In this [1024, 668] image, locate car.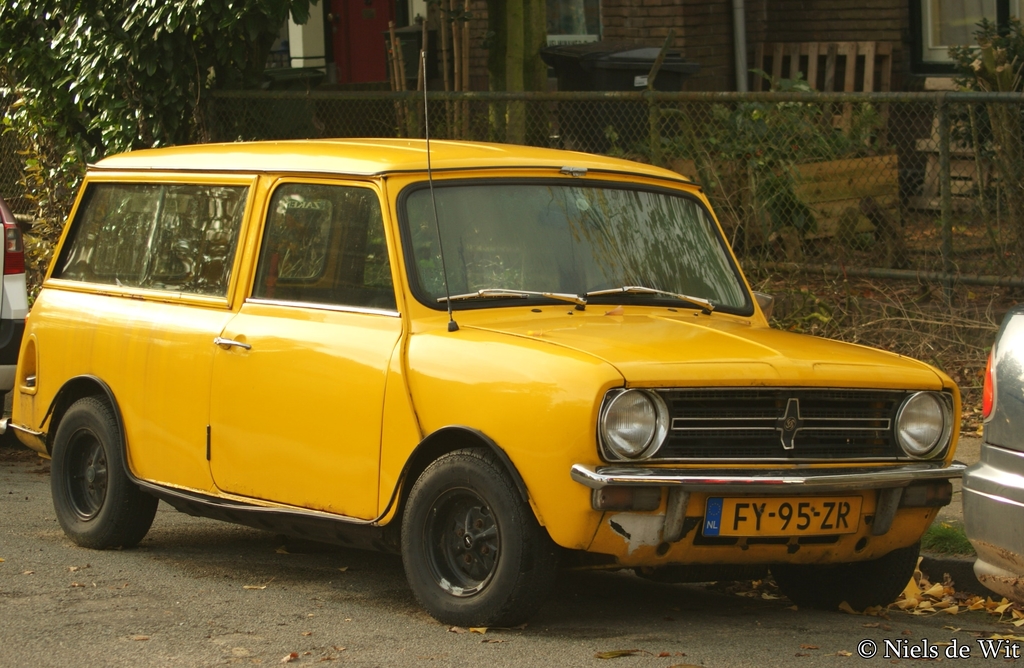
Bounding box: l=956, t=308, r=1023, b=614.
